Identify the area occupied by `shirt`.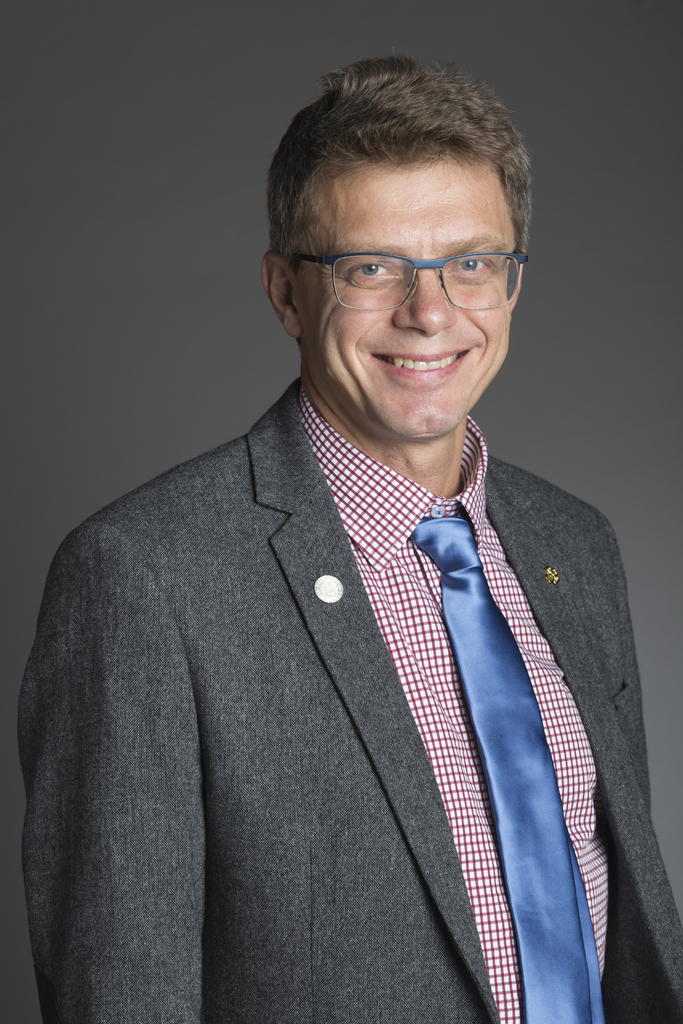
Area: pyautogui.locateOnScreen(359, 440, 652, 1002).
